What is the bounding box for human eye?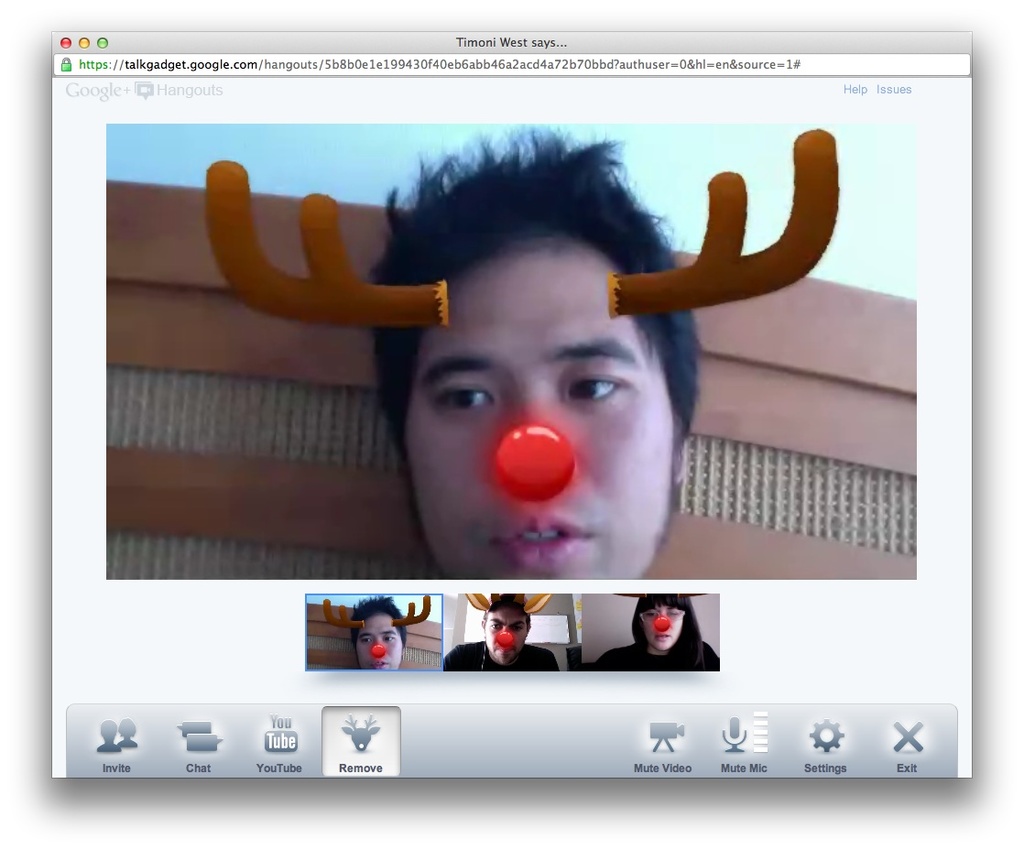
<bbox>424, 375, 501, 410</bbox>.
